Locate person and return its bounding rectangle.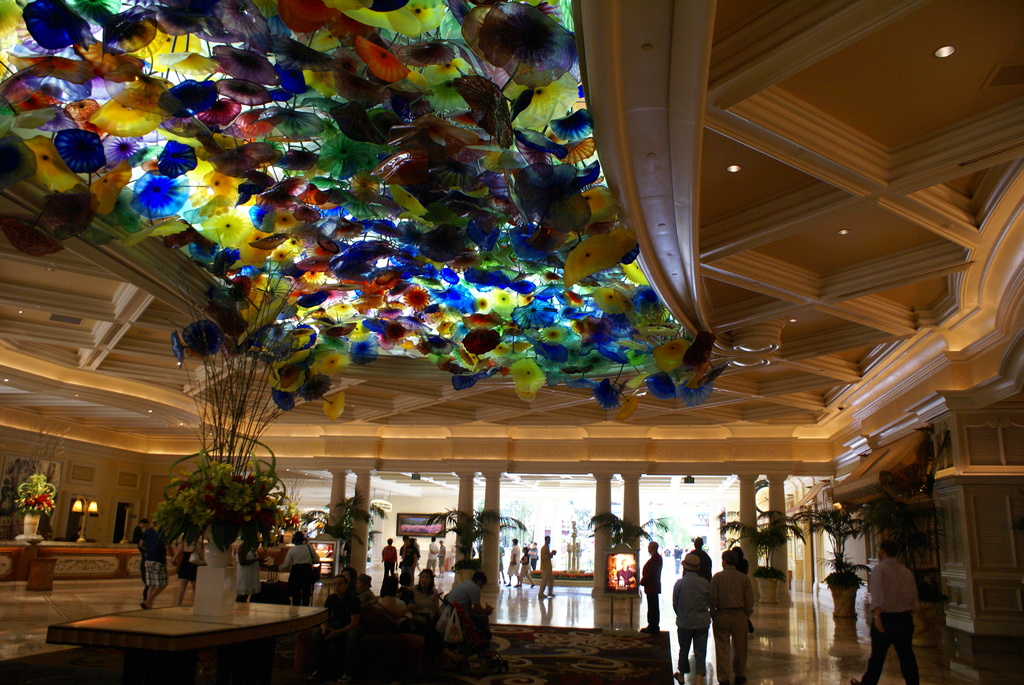
(left=514, top=545, right=535, bottom=588).
